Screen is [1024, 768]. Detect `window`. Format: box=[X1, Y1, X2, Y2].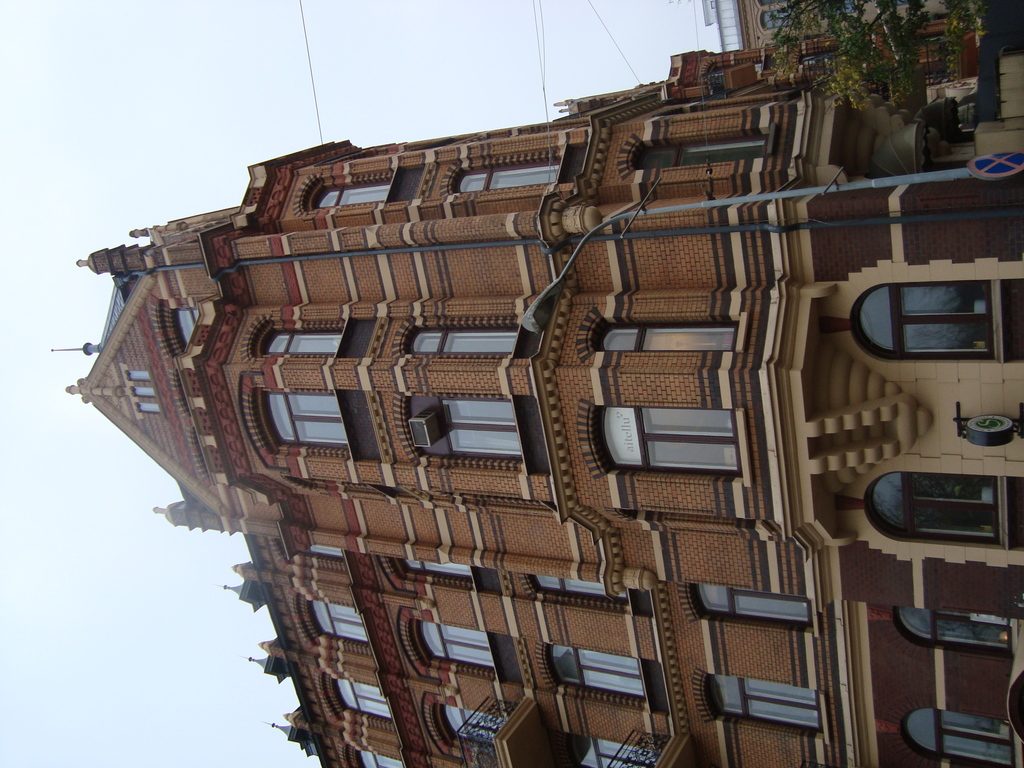
box=[289, 582, 374, 653].
